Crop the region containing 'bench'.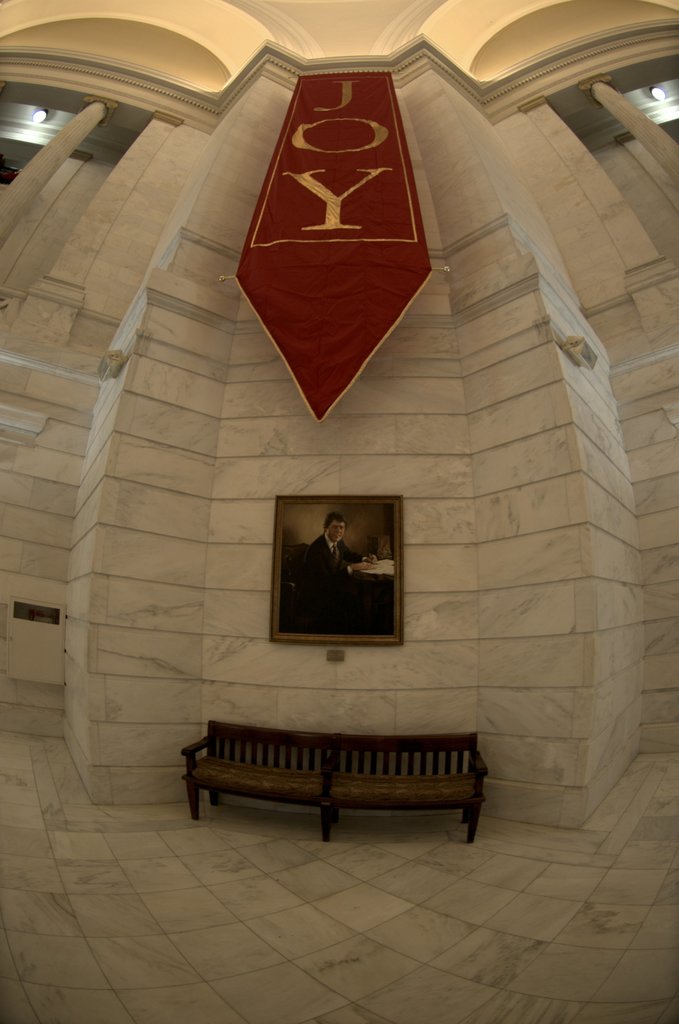
Crop region: 170,731,451,849.
